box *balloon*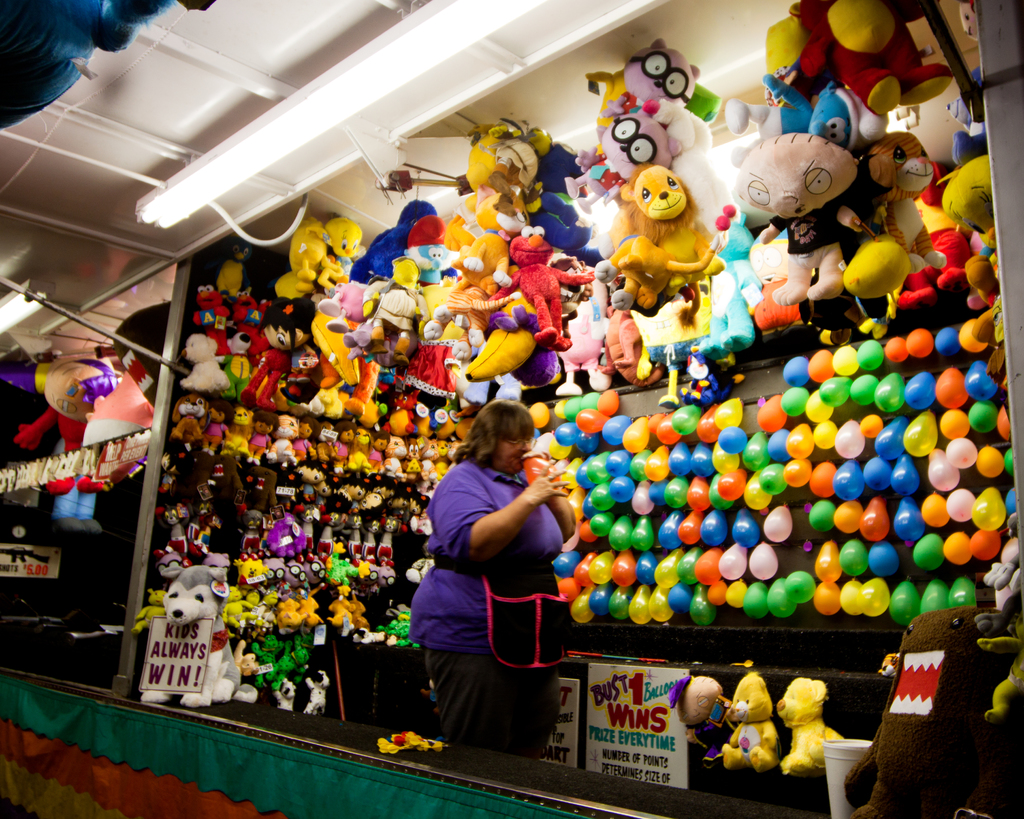
(680, 512, 703, 545)
